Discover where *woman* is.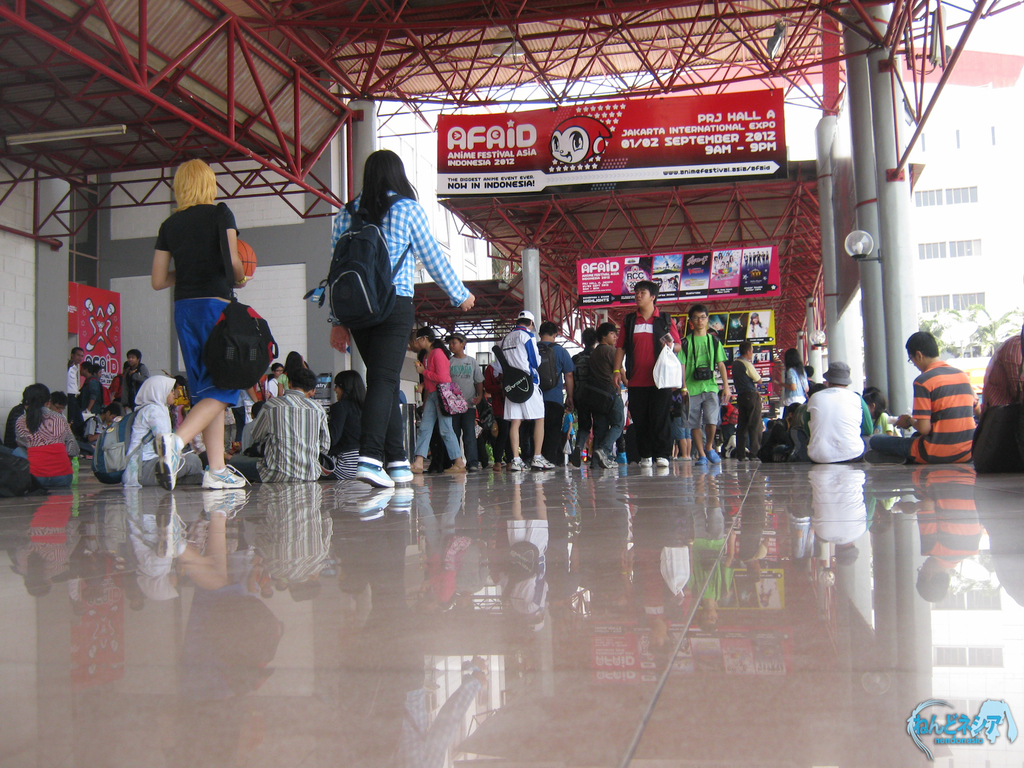
Discovered at bbox=[122, 374, 204, 489].
